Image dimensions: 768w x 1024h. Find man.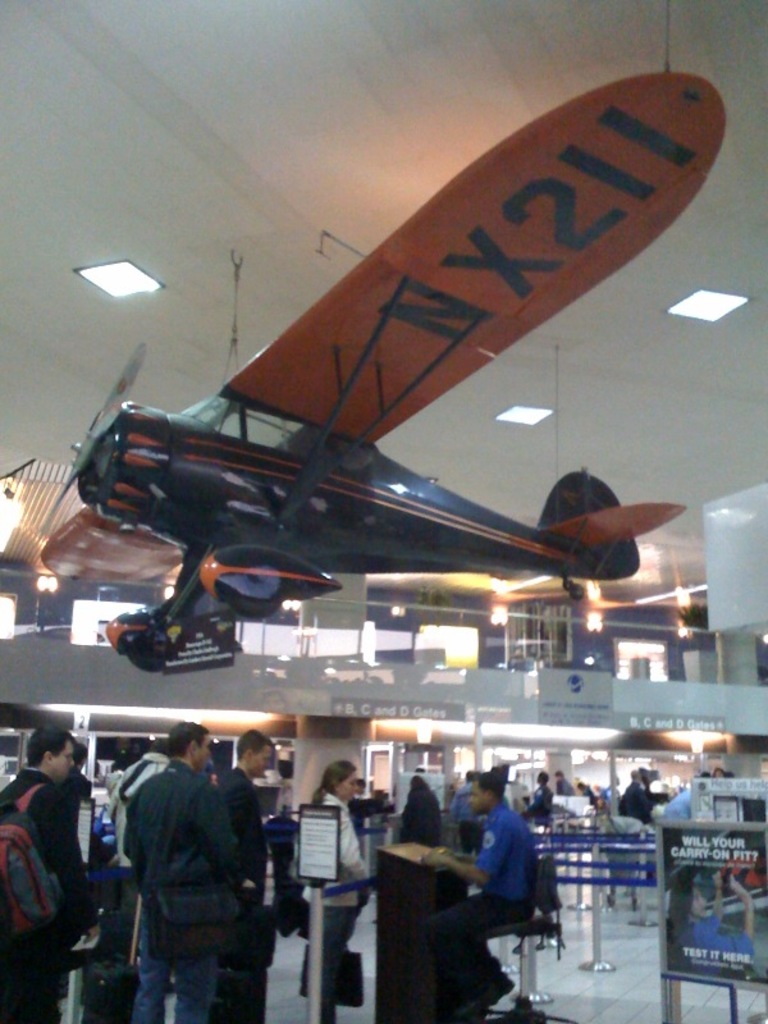
crop(108, 733, 172, 929).
